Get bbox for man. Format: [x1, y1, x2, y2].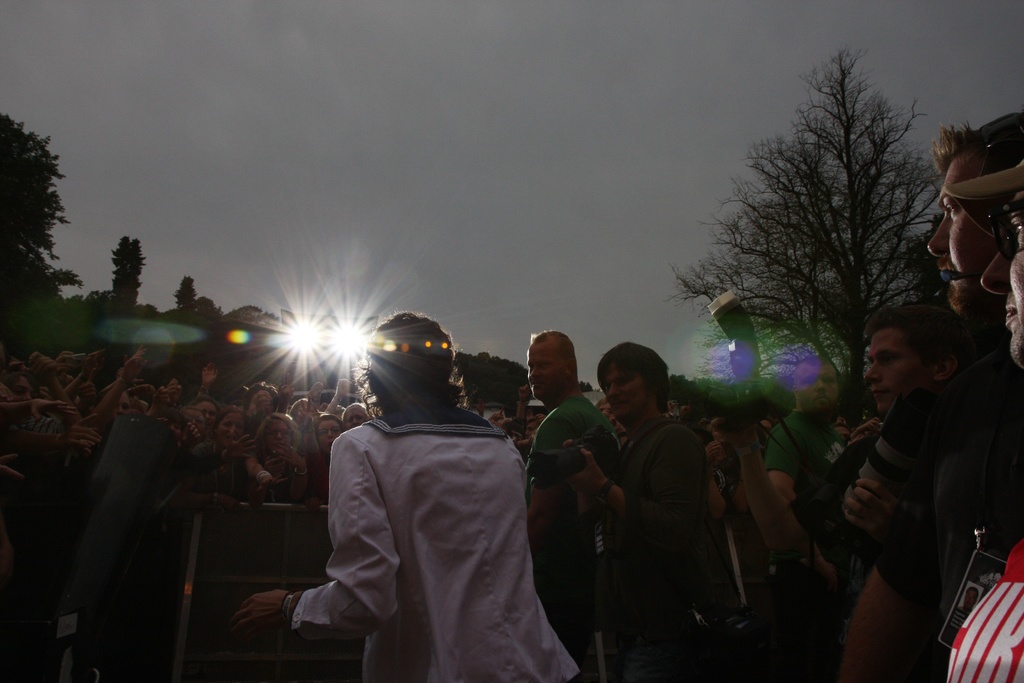
[527, 331, 620, 682].
